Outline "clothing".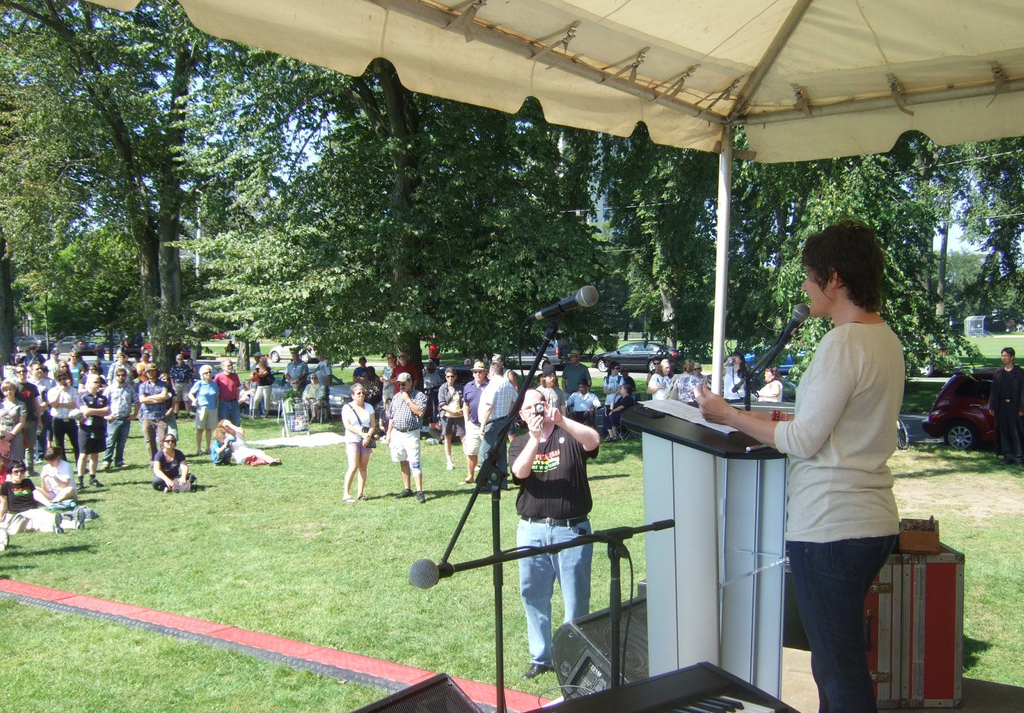
Outline: (64,360,84,385).
